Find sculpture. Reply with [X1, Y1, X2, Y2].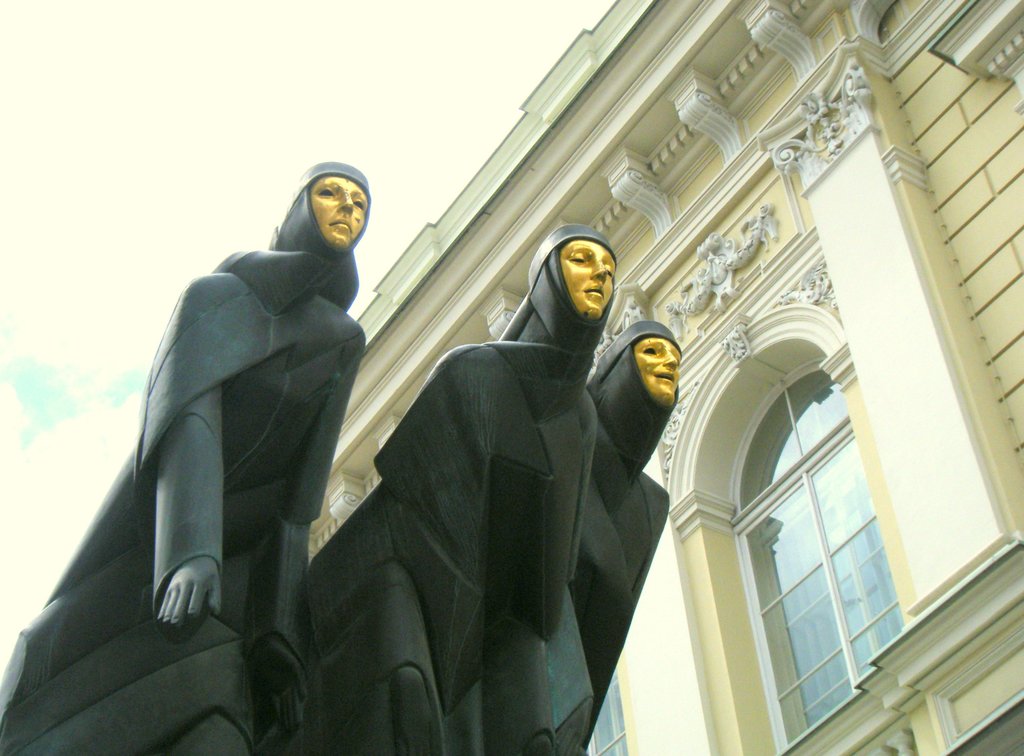
[262, 222, 629, 755].
